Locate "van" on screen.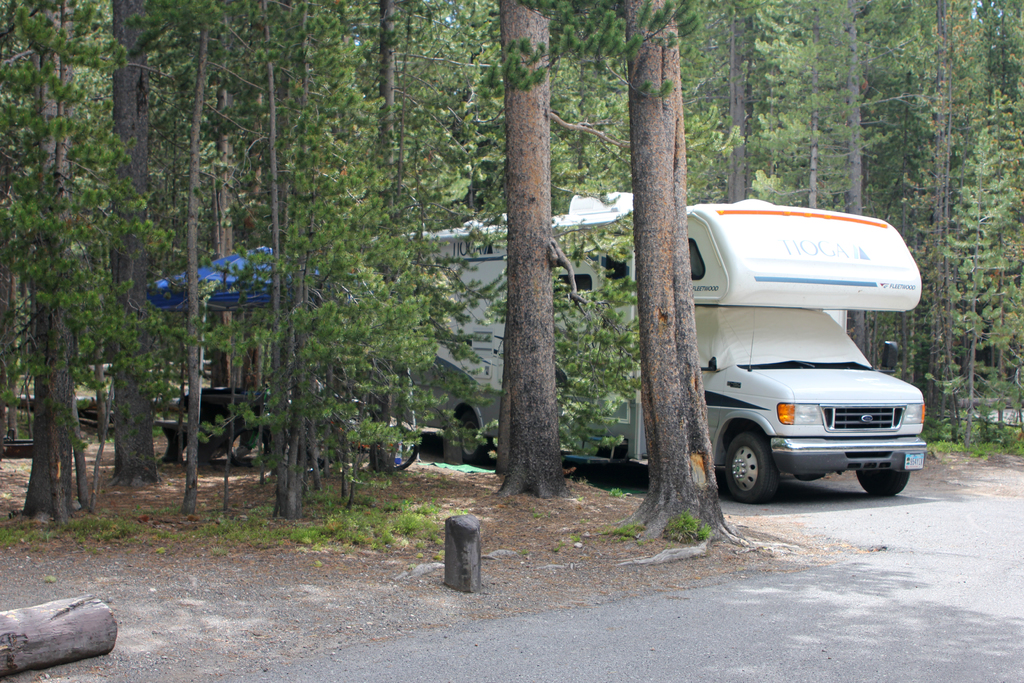
On screen at region(375, 188, 929, 504).
